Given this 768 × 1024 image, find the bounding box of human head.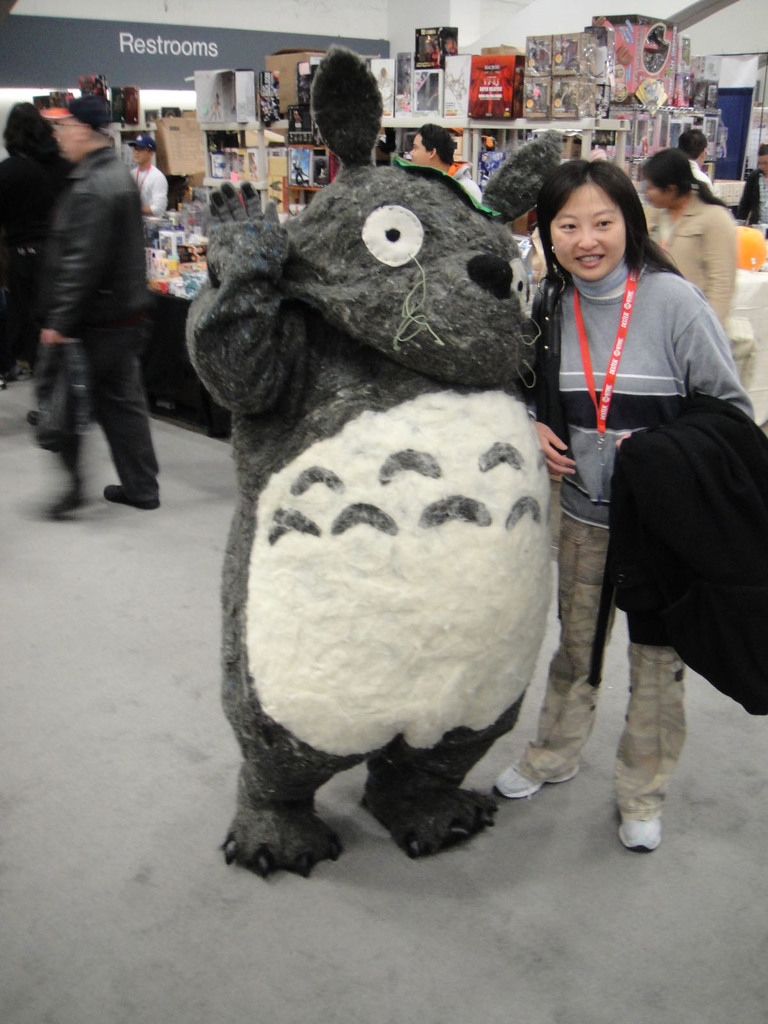
bbox=(544, 152, 652, 258).
